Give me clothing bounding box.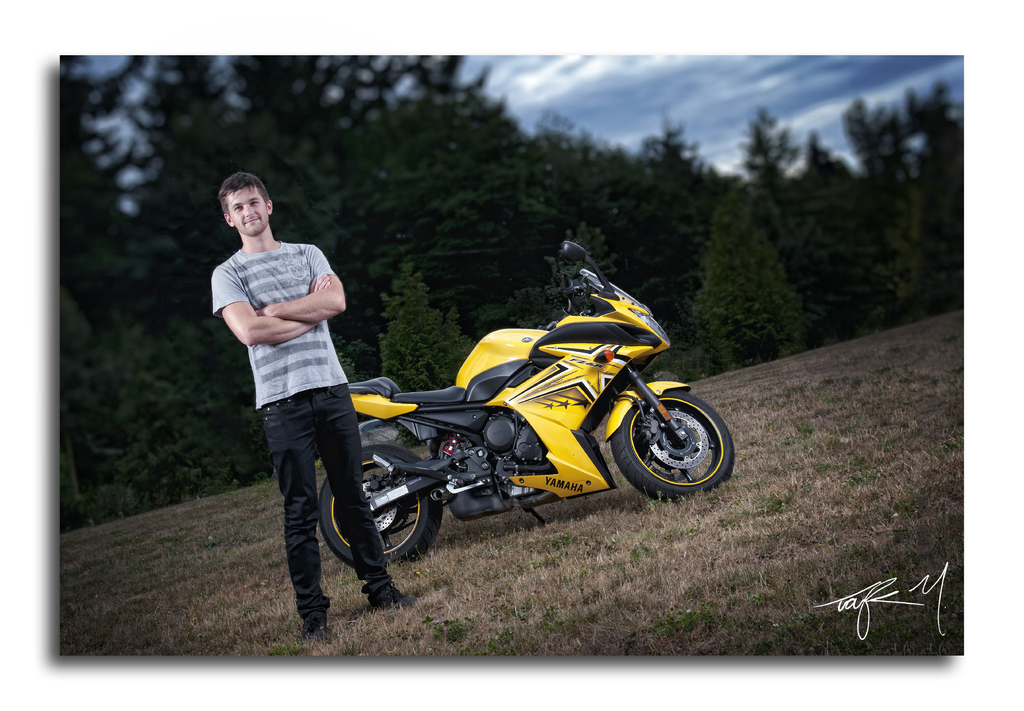
box(214, 184, 410, 598).
